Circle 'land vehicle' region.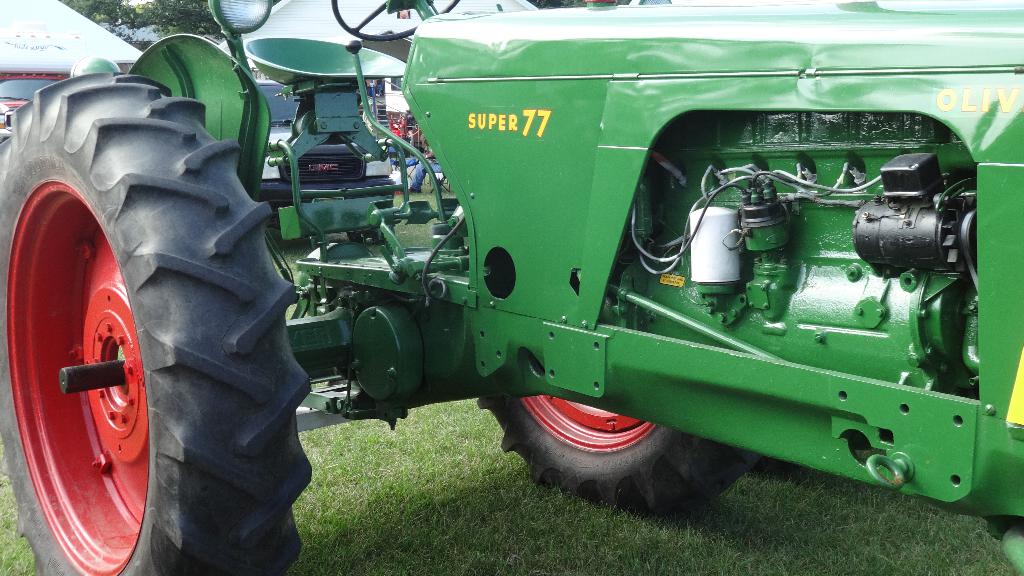
Region: <region>0, 32, 83, 140</region>.
